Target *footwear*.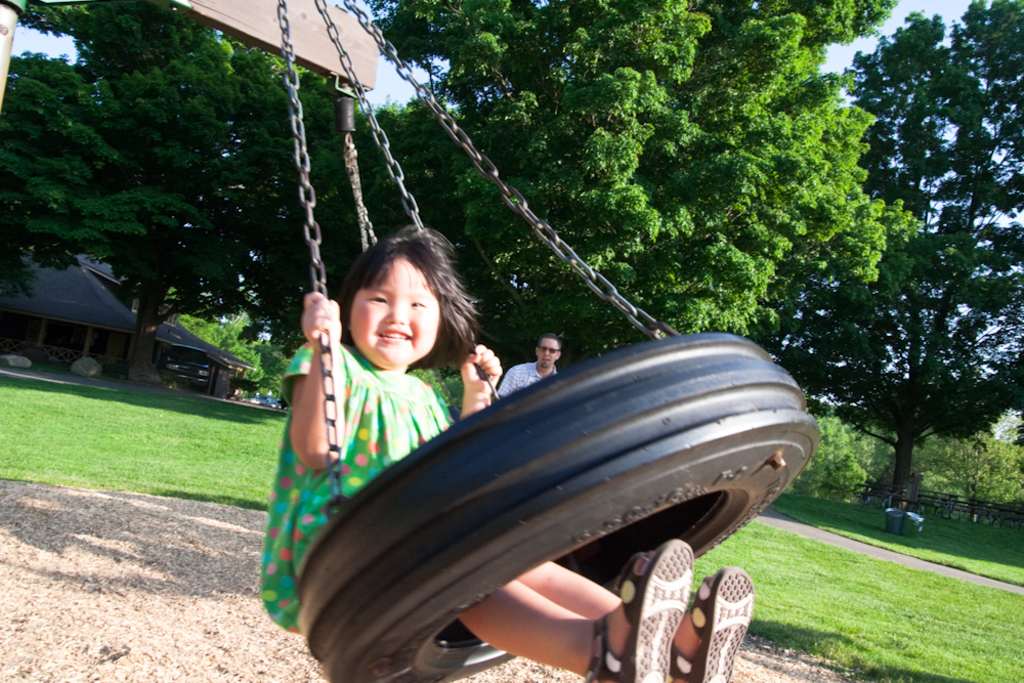
Target region: [x1=584, y1=538, x2=690, y2=682].
